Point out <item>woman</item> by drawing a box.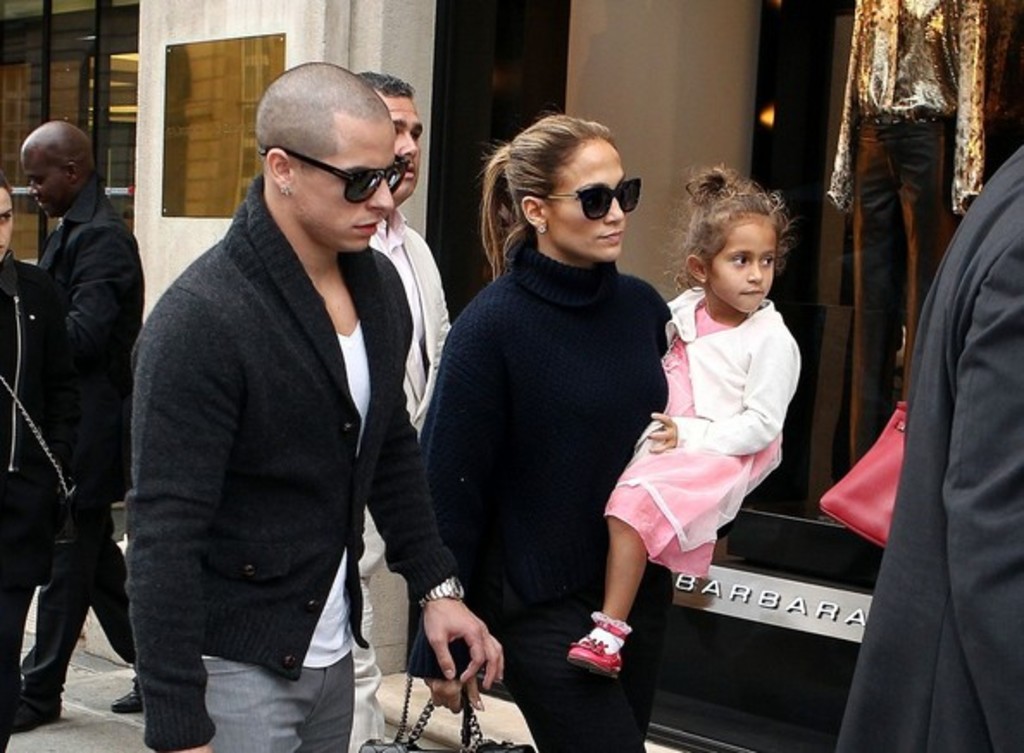
415/109/719/751.
